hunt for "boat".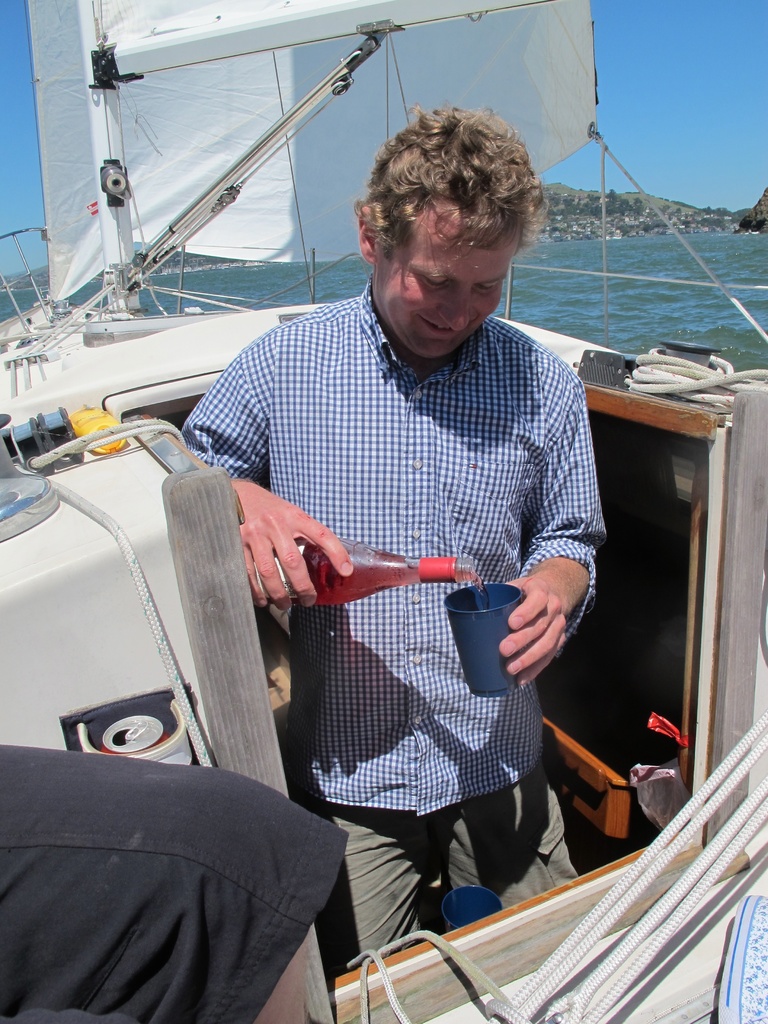
Hunted down at bbox=(1, 0, 751, 1018).
